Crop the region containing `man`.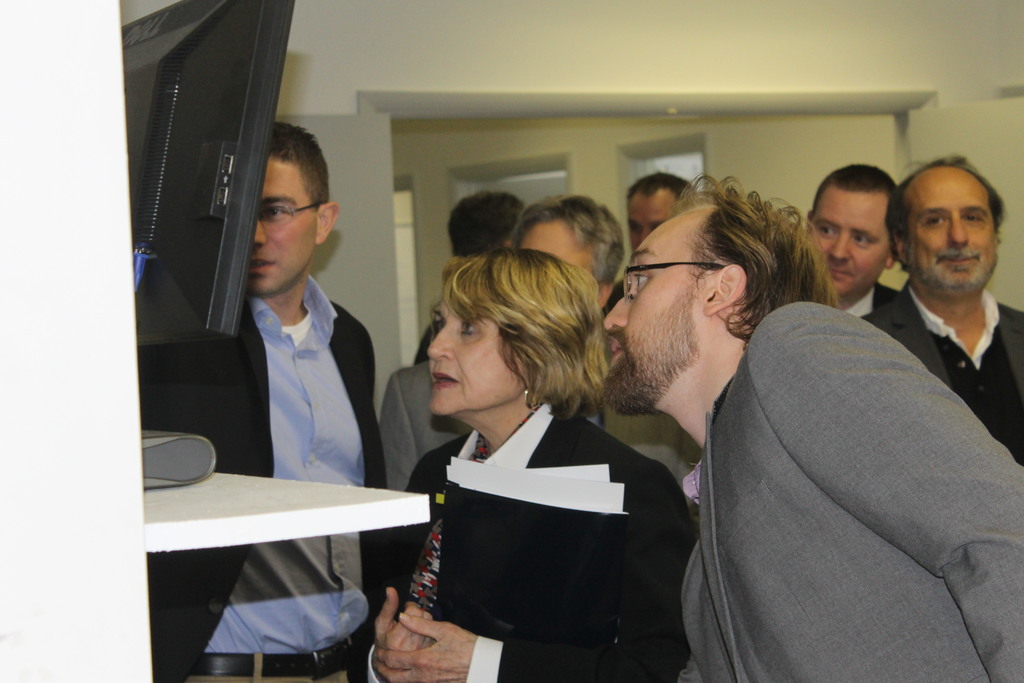
Crop region: Rect(615, 169, 685, 328).
